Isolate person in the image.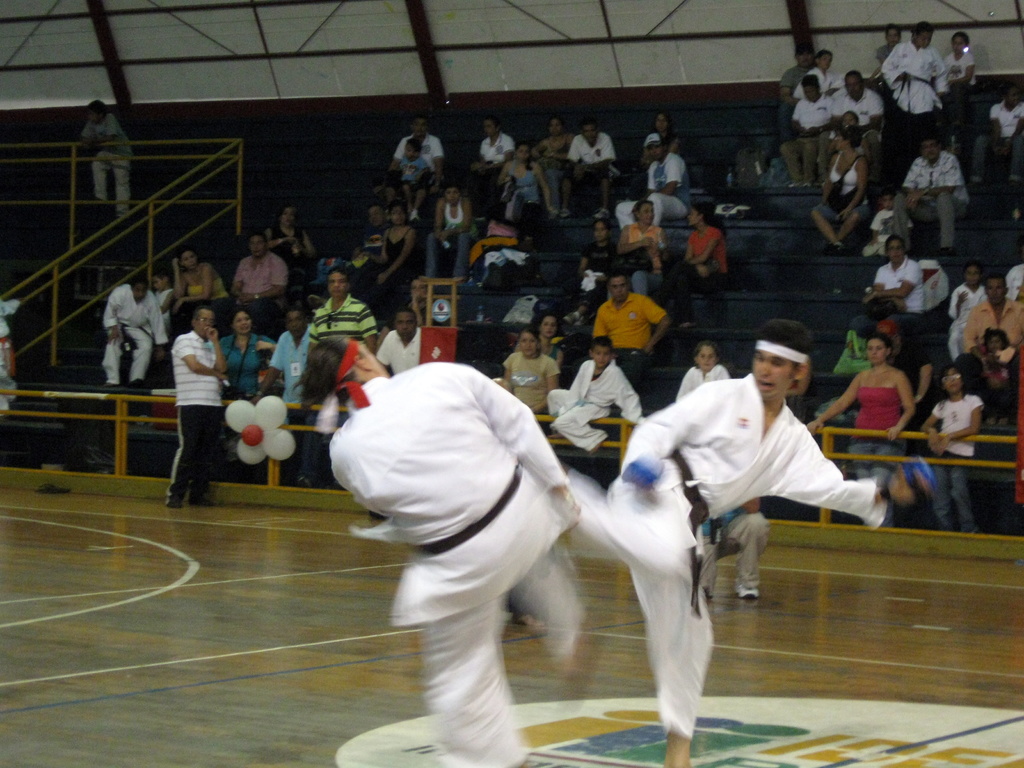
Isolated region: x1=494 y1=324 x2=560 y2=415.
